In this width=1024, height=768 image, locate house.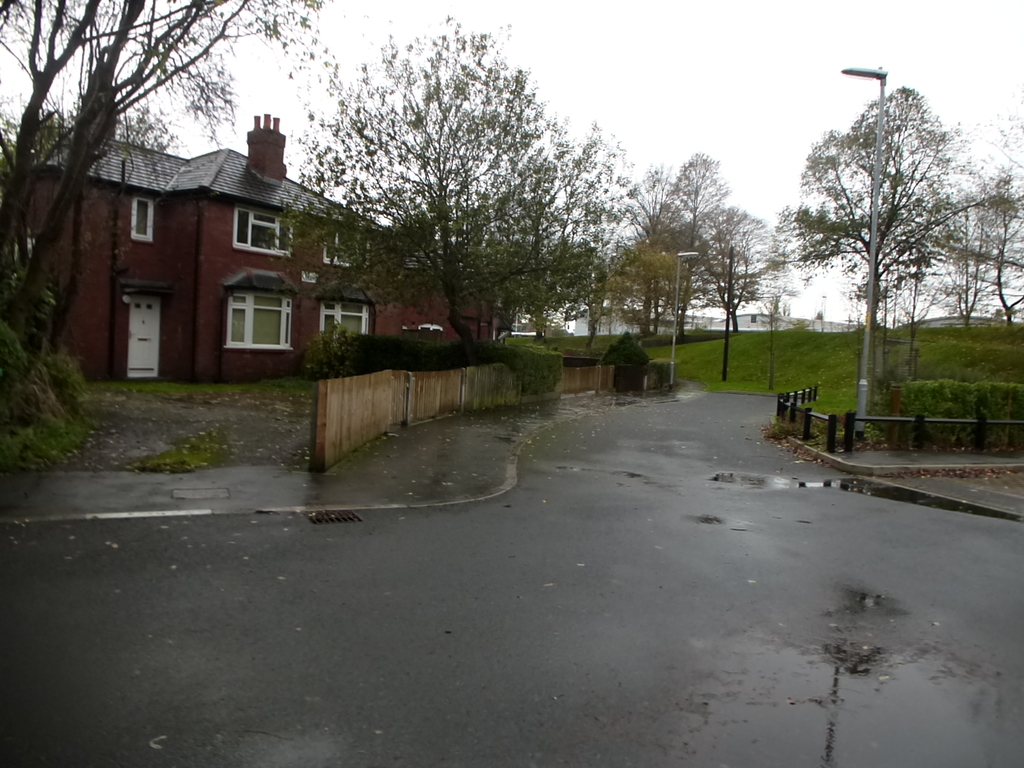
Bounding box: <region>707, 309, 863, 331</region>.
